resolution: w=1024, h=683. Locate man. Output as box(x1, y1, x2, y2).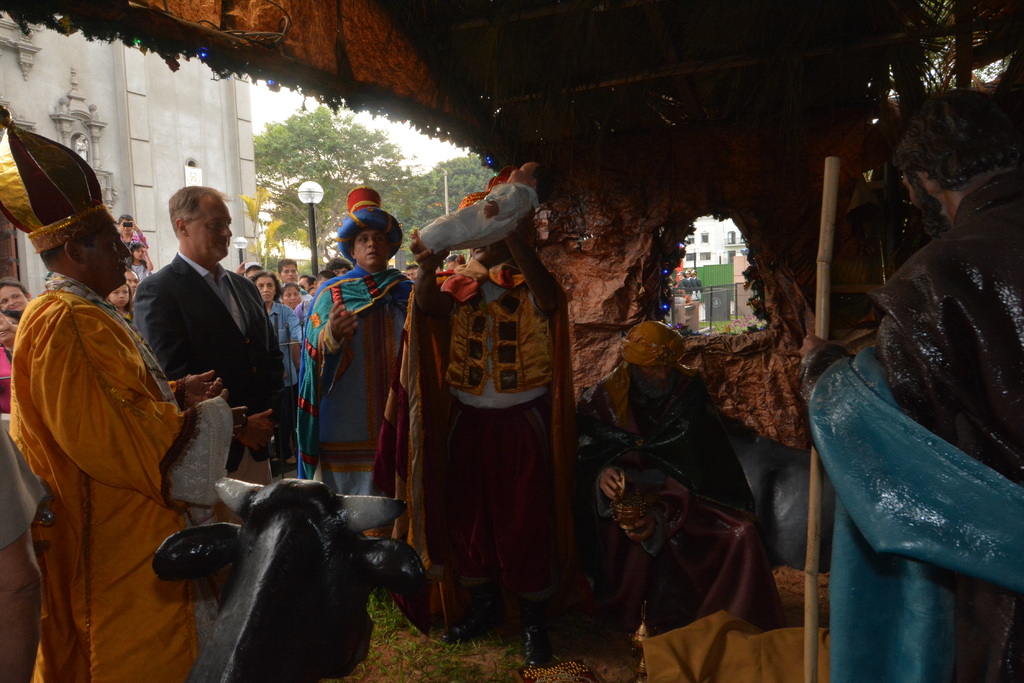
box(125, 173, 290, 530).
